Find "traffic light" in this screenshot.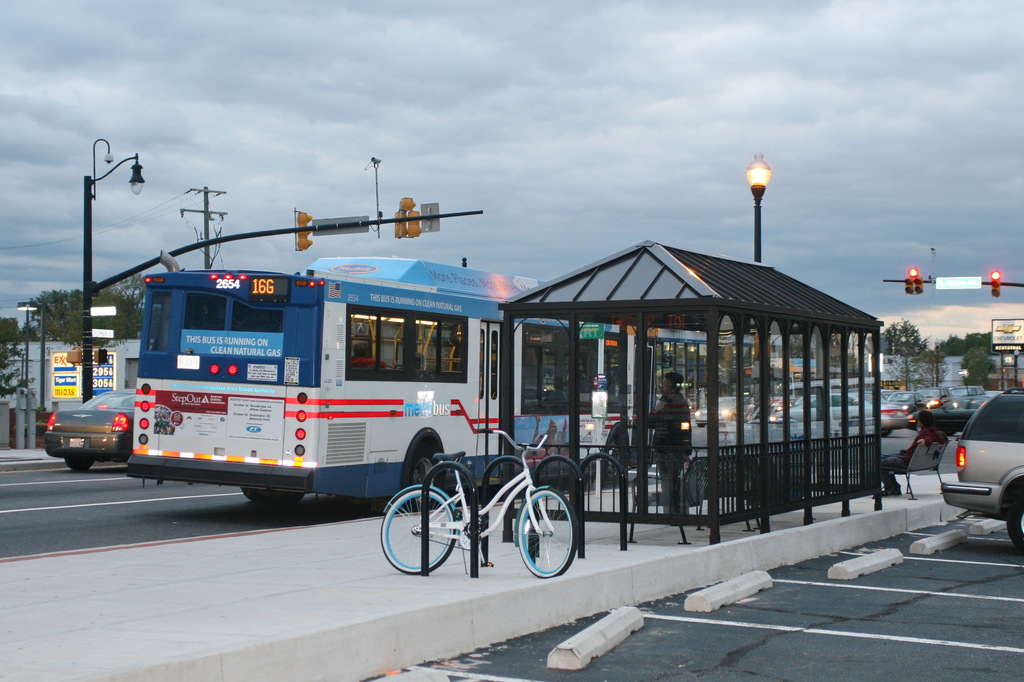
The bounding box for "traffic light" is select_region(990, 271, 1002, 299).
